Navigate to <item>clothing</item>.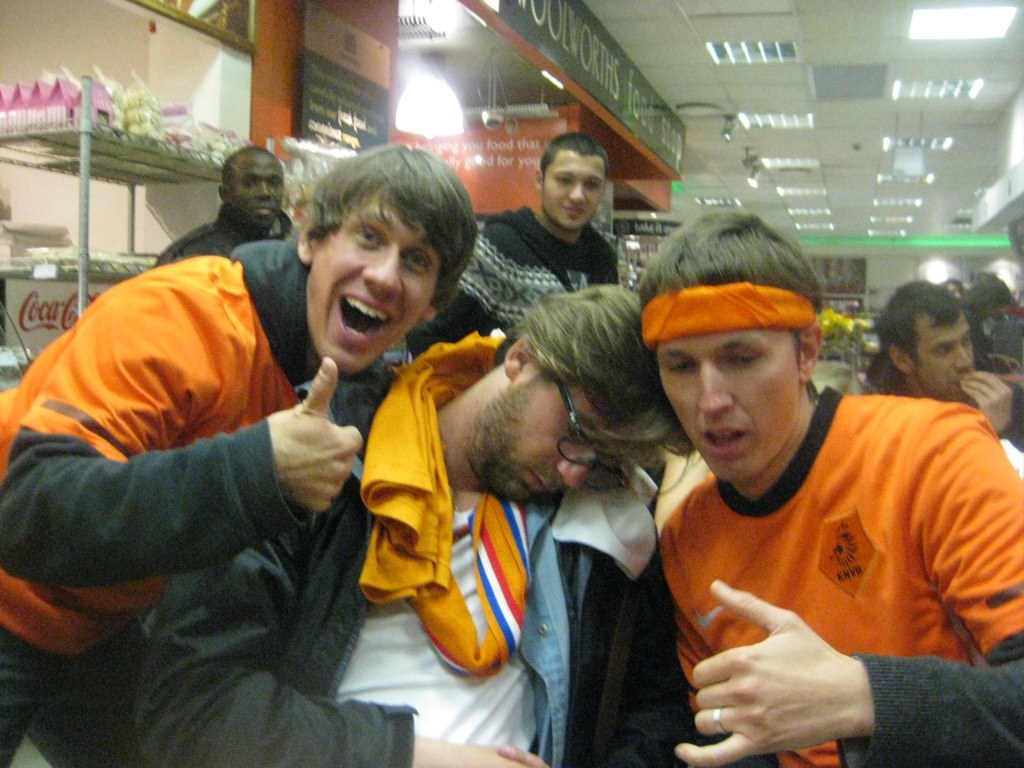
Navigation target: x1=130 y1=325 x2=769 y2=767.
